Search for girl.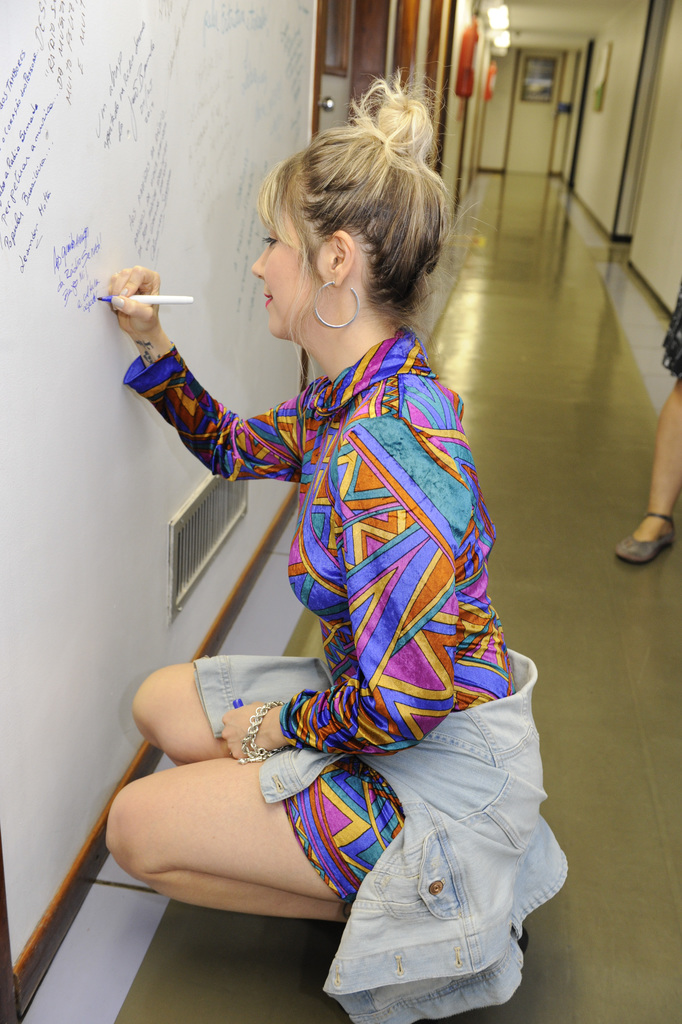
Found at <bbox>99, 68, 566, 1023</bbox>.
